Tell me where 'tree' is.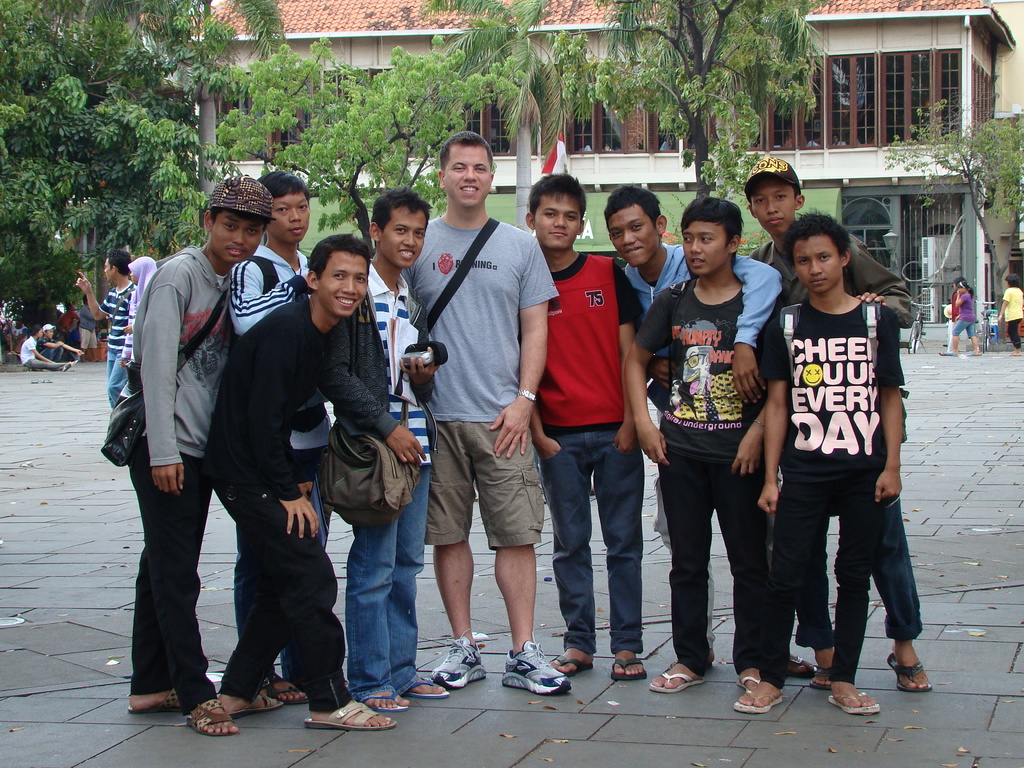
'tree' is at [193,20,534,284].
